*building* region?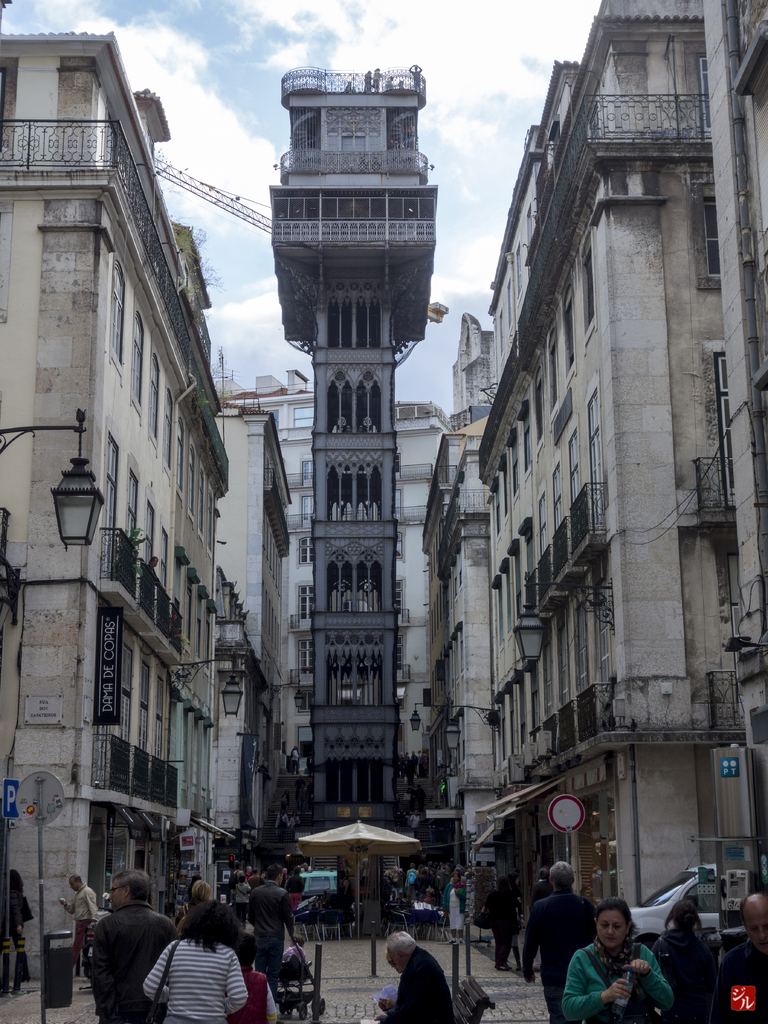
478, 0, 767, 1020
